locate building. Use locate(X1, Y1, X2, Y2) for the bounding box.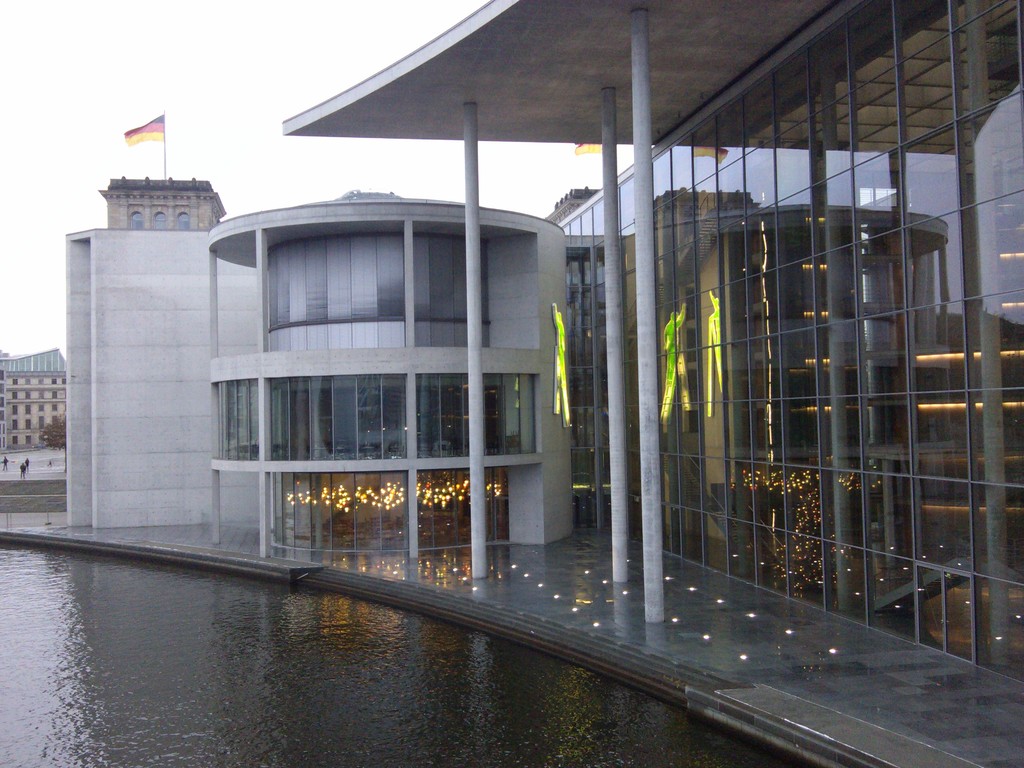
locate(65, 0, 1023, 691).
